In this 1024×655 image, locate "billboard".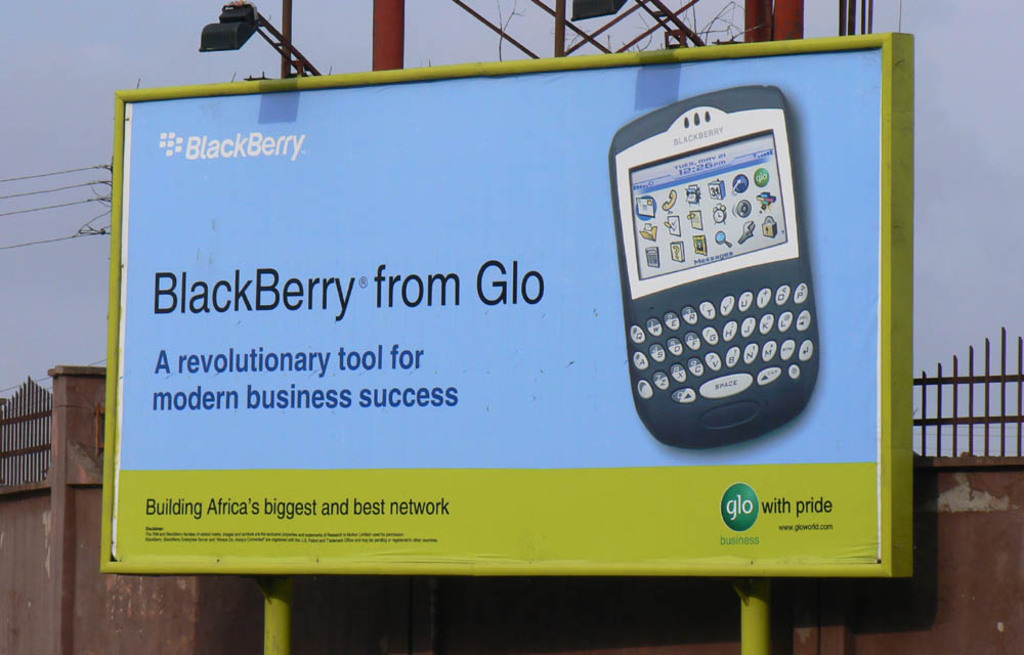
Bounding box: <region>99, 27, 937, 650</region>.
